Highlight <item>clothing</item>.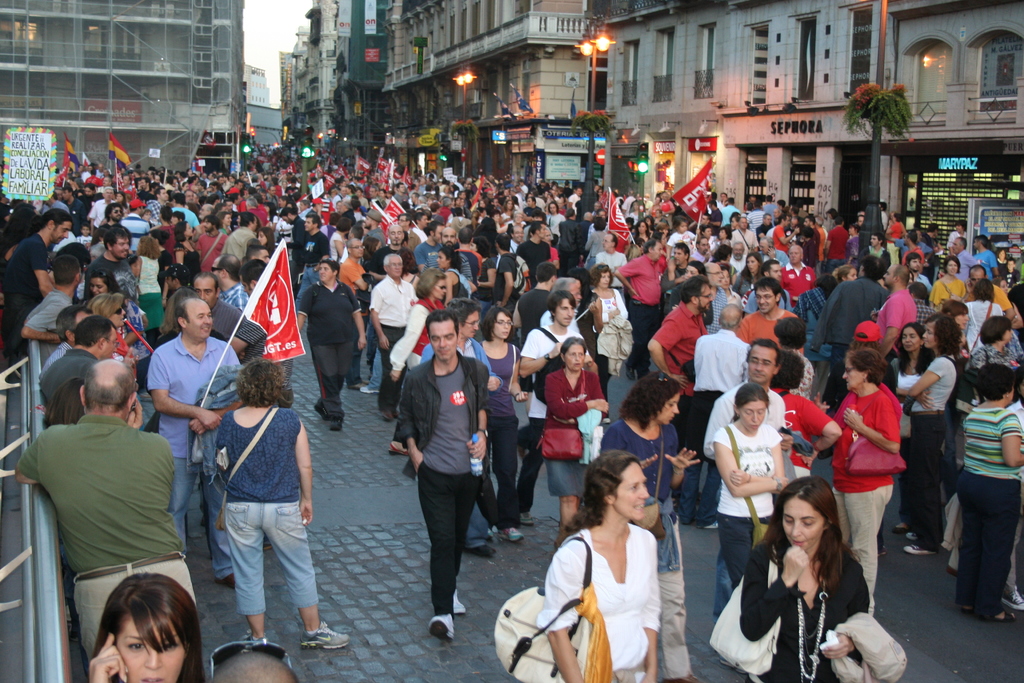
Highlighted region: <bbox>783, 262, 816, 296</bbox>.
